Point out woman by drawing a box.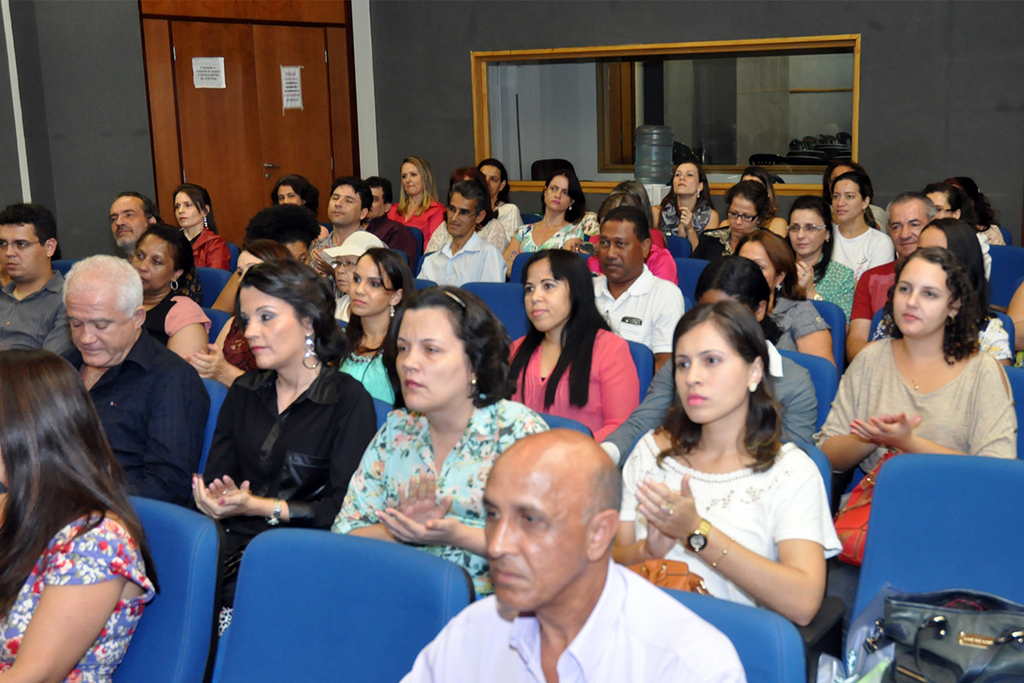
193, 260, 373, 569.
